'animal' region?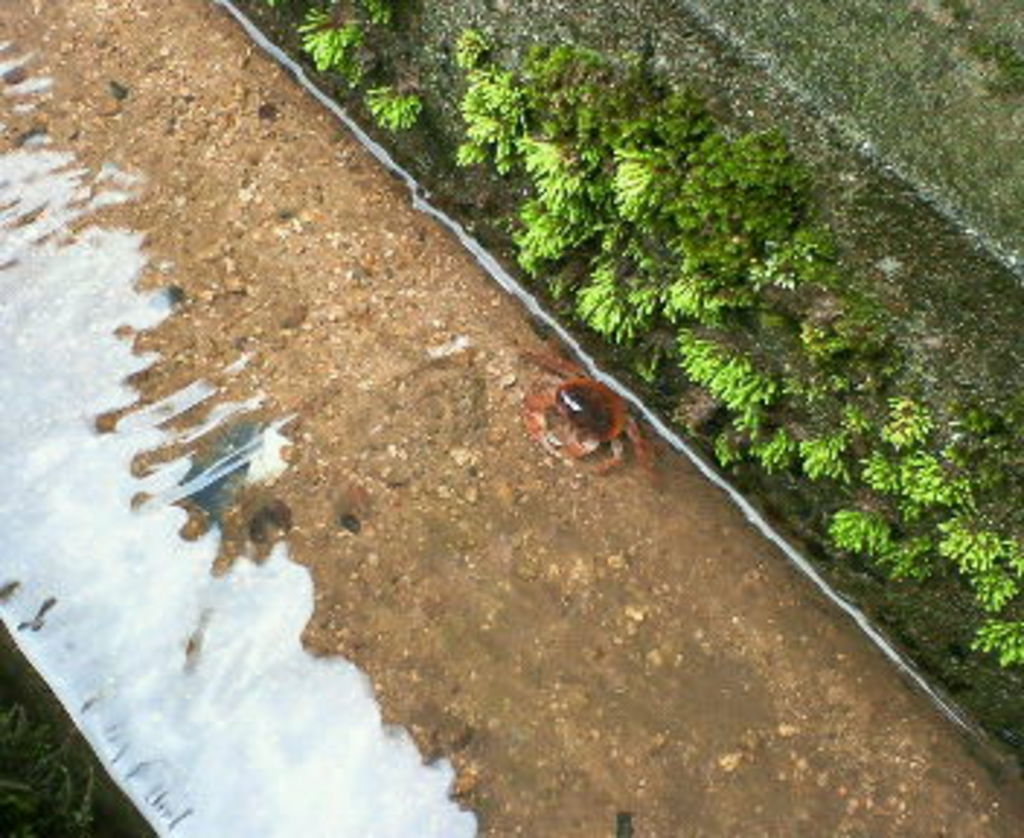
[524, 355, 652, 474]
